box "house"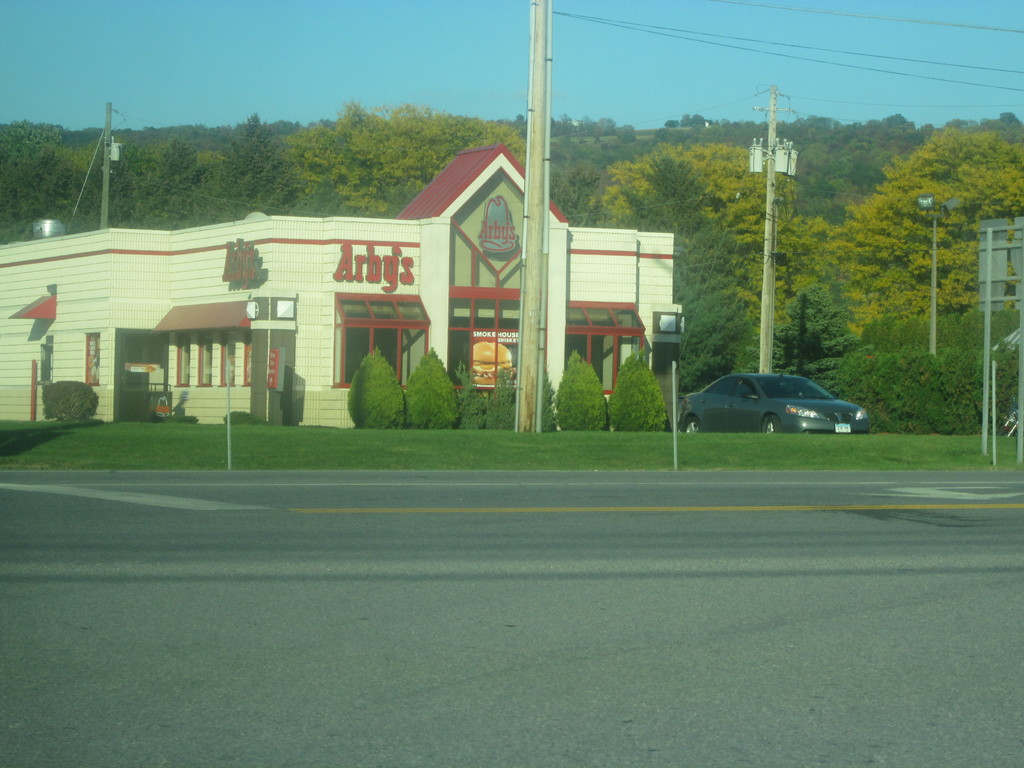
968/212/1023/314
